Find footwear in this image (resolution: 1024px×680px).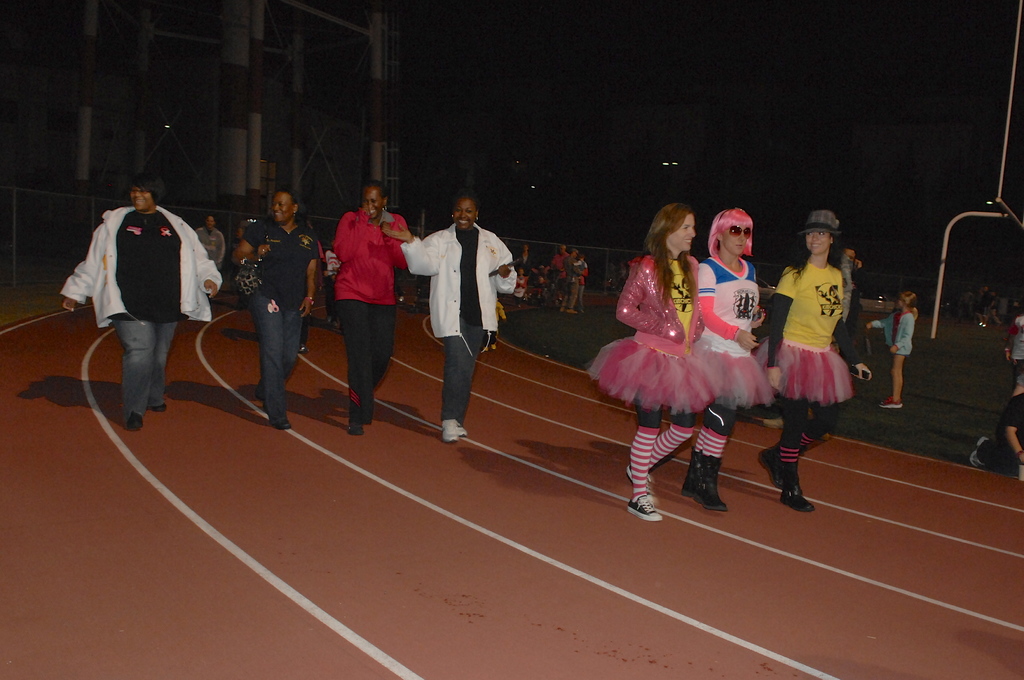
<box>346,420,364,437</box>.
